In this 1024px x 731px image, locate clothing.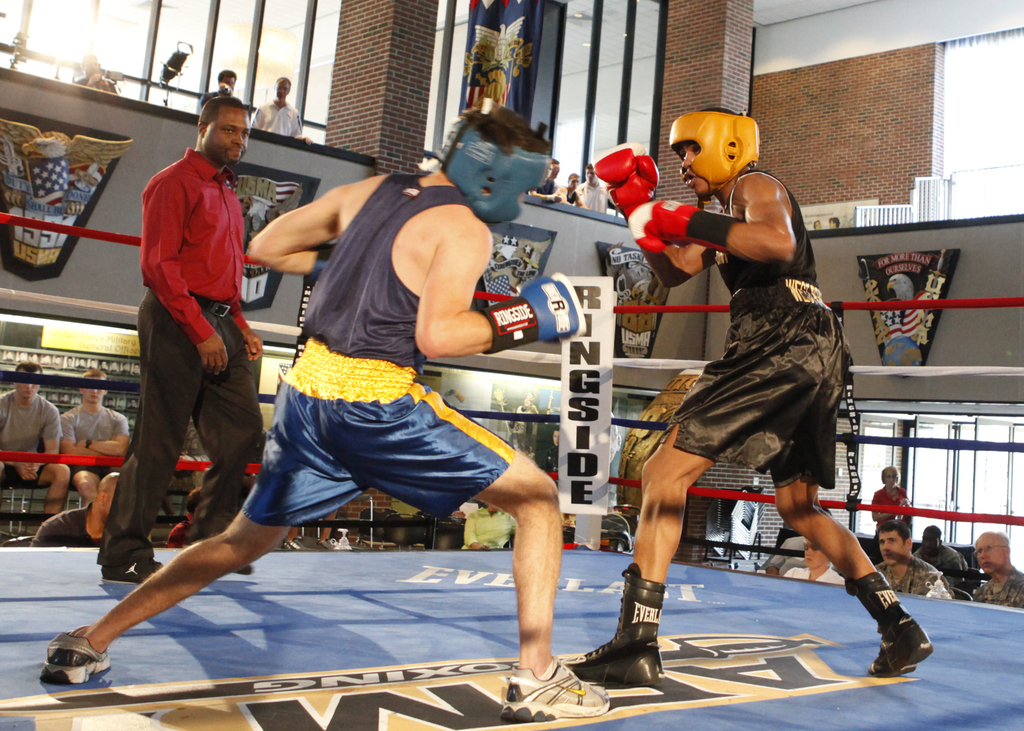
Bounding box: [584, 183, 604, 207].
